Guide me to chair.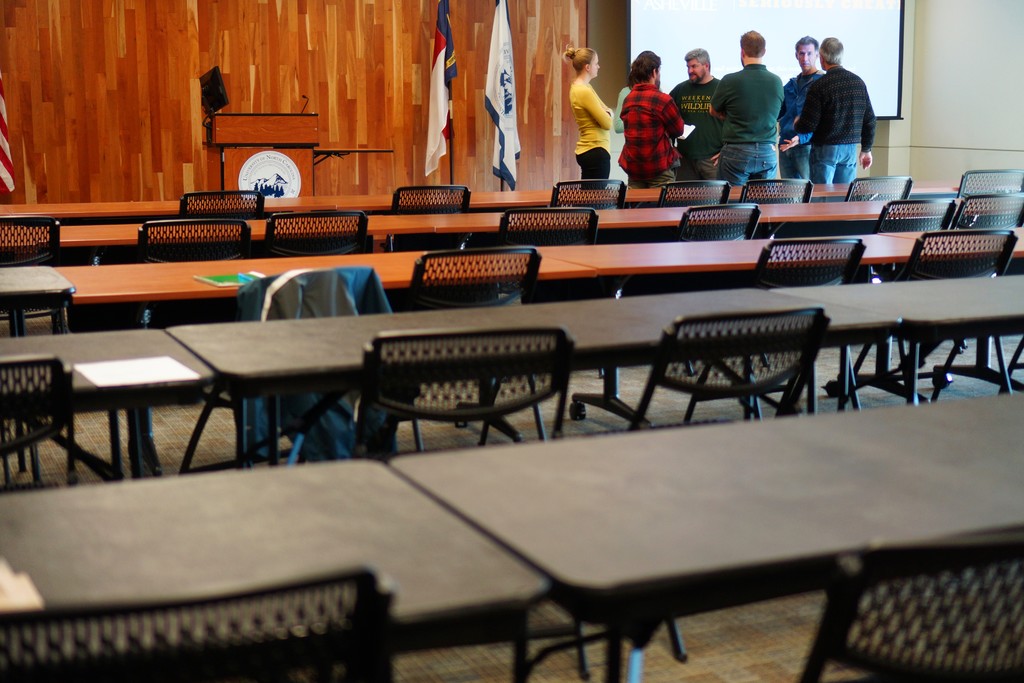
Guidance: region(957, 167, 1023, 186).
